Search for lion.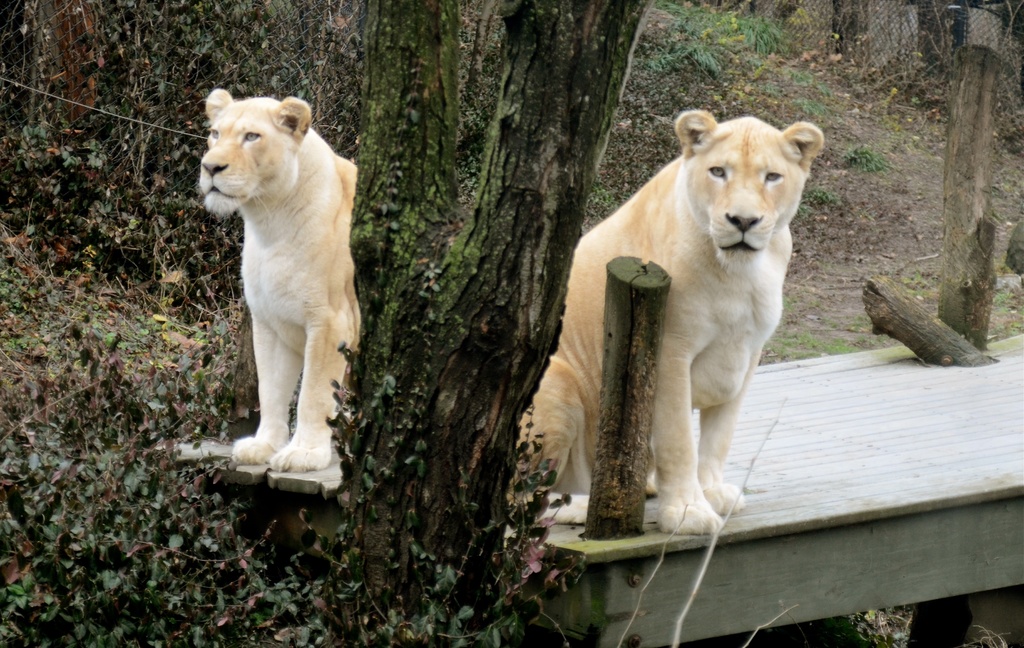
Found at 513 110 822 533.
